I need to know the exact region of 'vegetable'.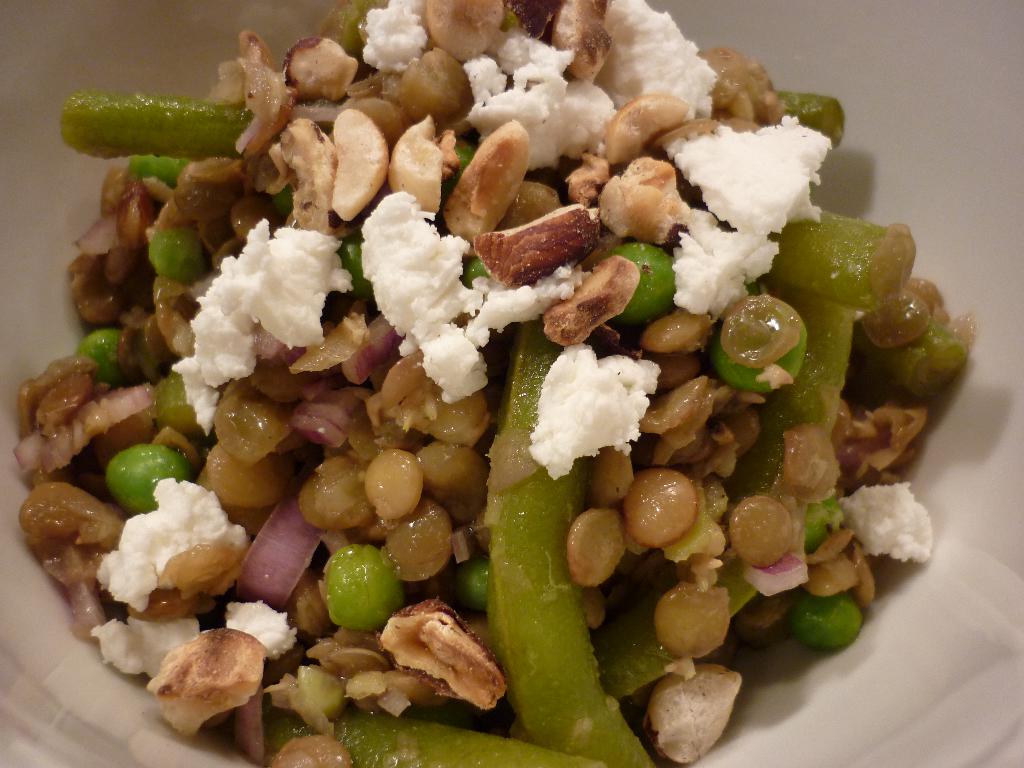
Region: locate(323, 547, 403, 632).
